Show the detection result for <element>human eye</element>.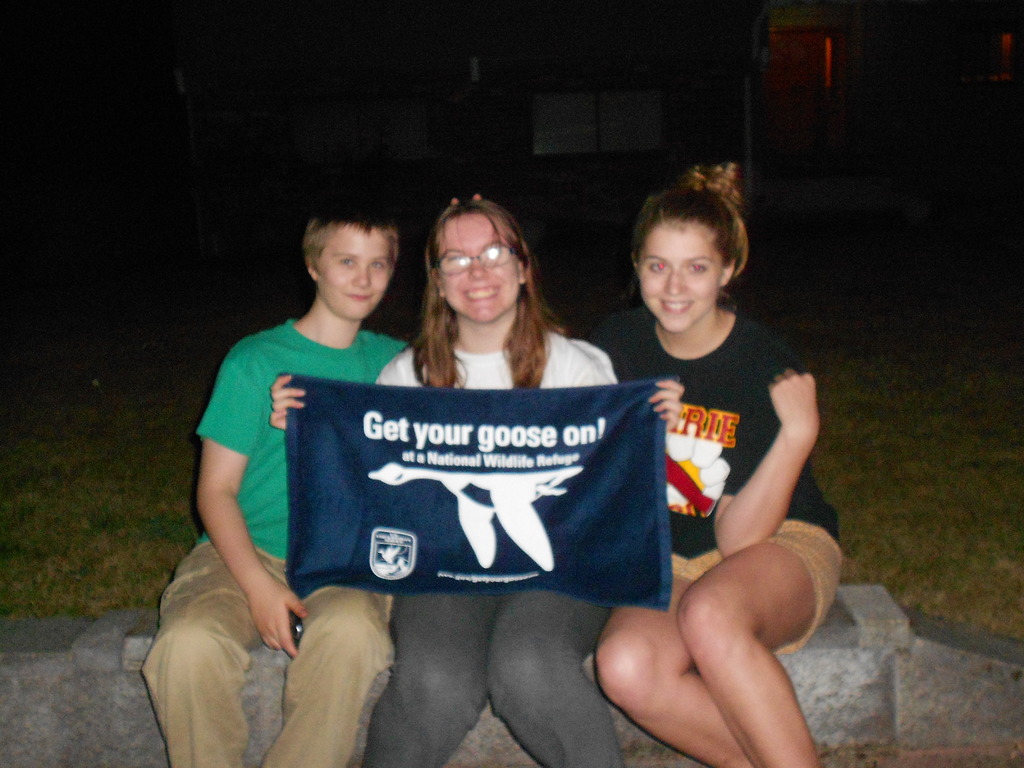
box=[338, 257, 355, 268].
